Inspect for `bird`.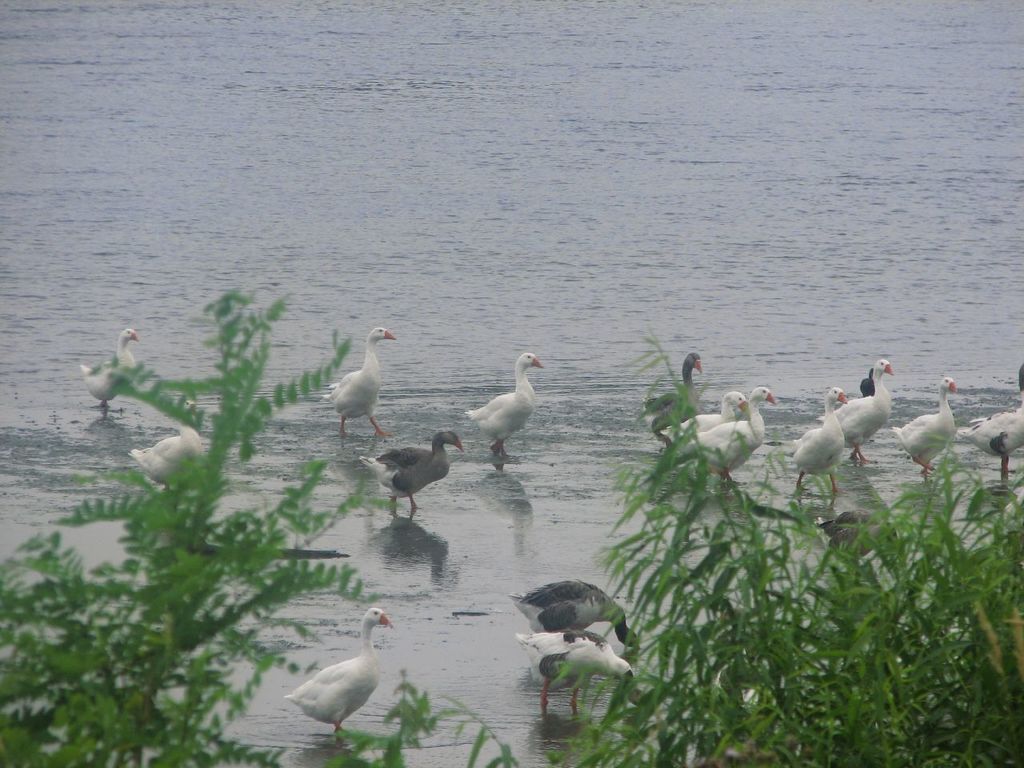
Inspection: 831 357 895 465.
